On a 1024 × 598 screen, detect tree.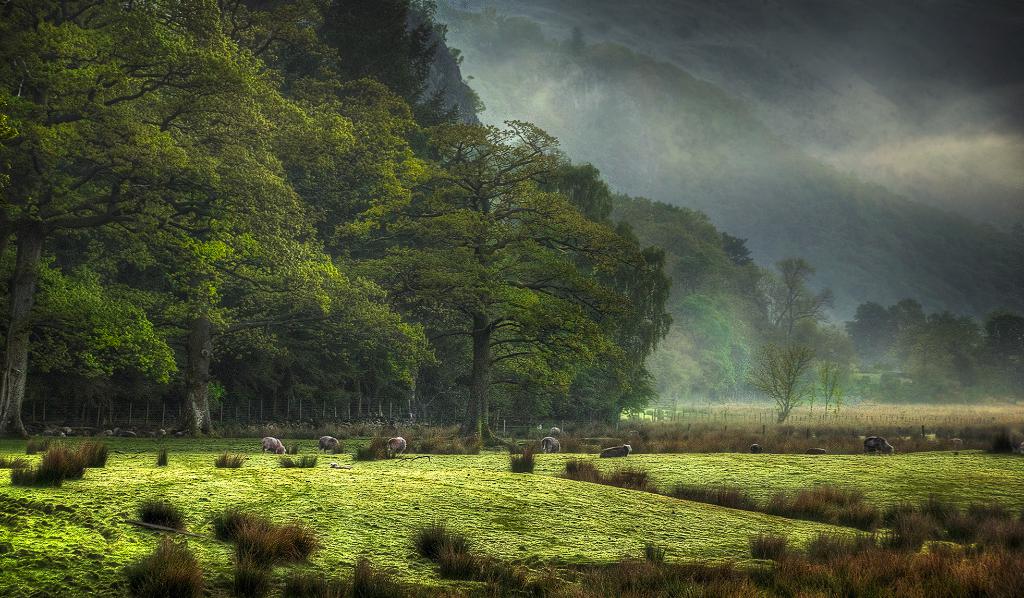
pyautogui.locateOnScreen(758, 228, 852, 428).
